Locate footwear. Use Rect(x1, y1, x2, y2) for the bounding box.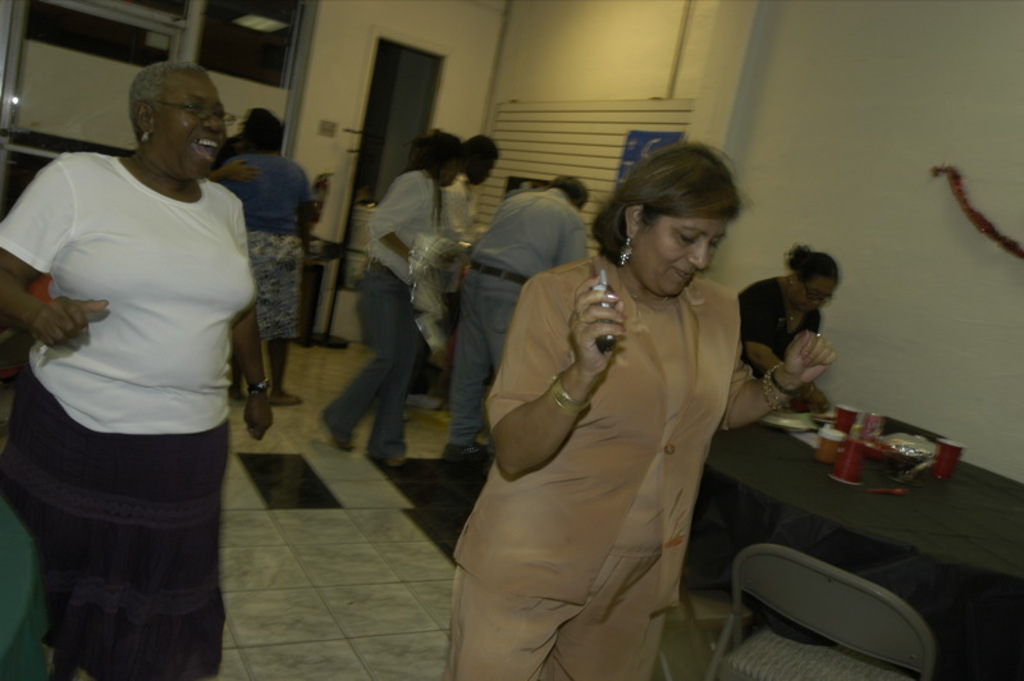
Rect(320, 410, 352, 452).
